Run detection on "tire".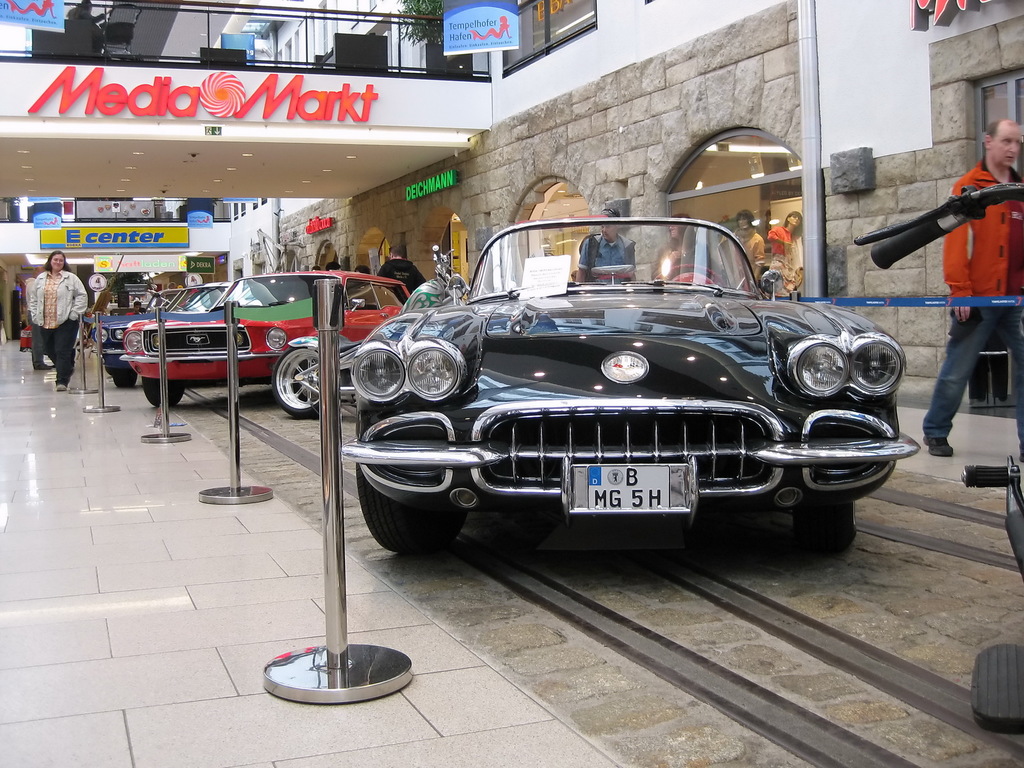
Result: (143, 374, 185, 408).
